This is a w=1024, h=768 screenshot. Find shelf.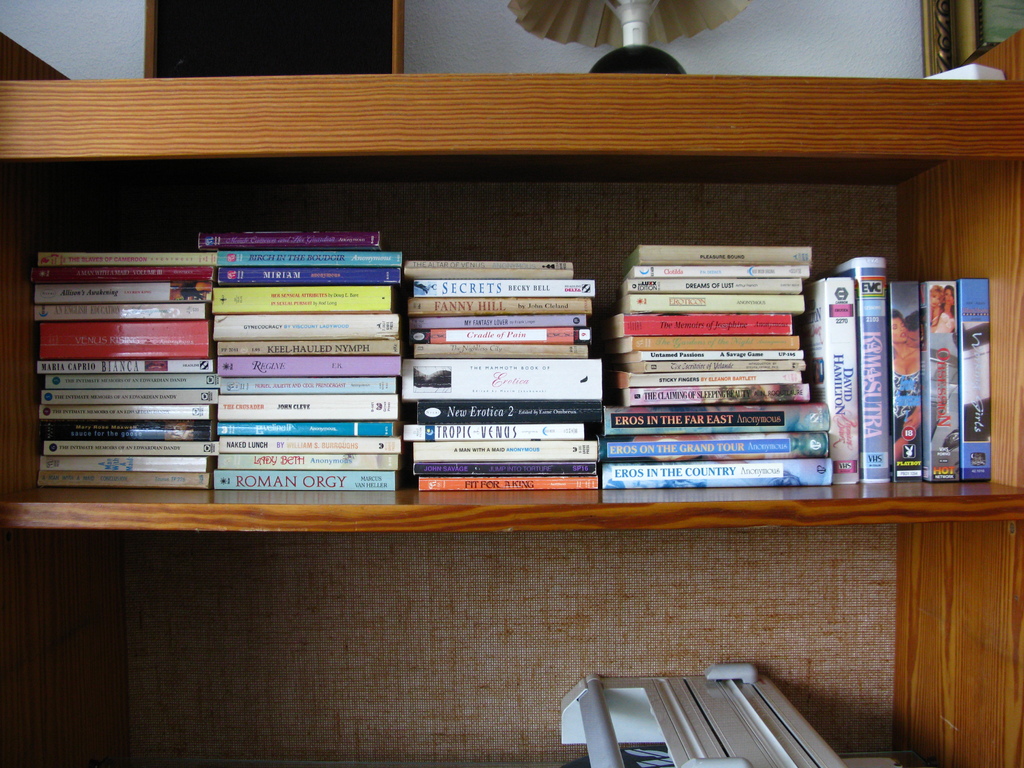
Bounding box: crop(0, 31, 1023, 199).
